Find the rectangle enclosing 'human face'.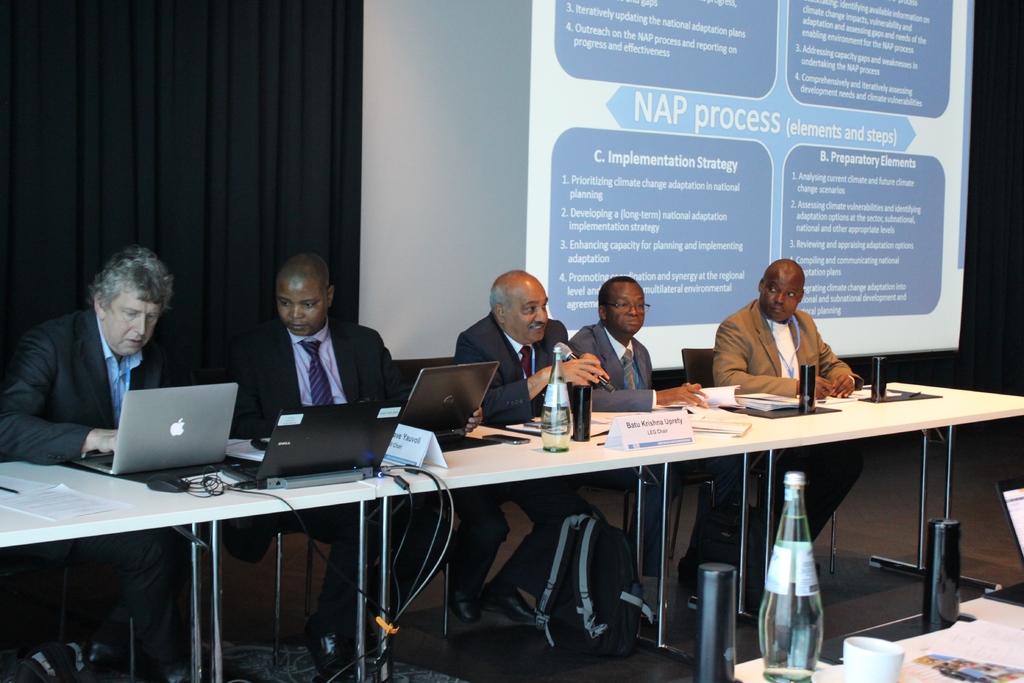
764,264,804,317.
